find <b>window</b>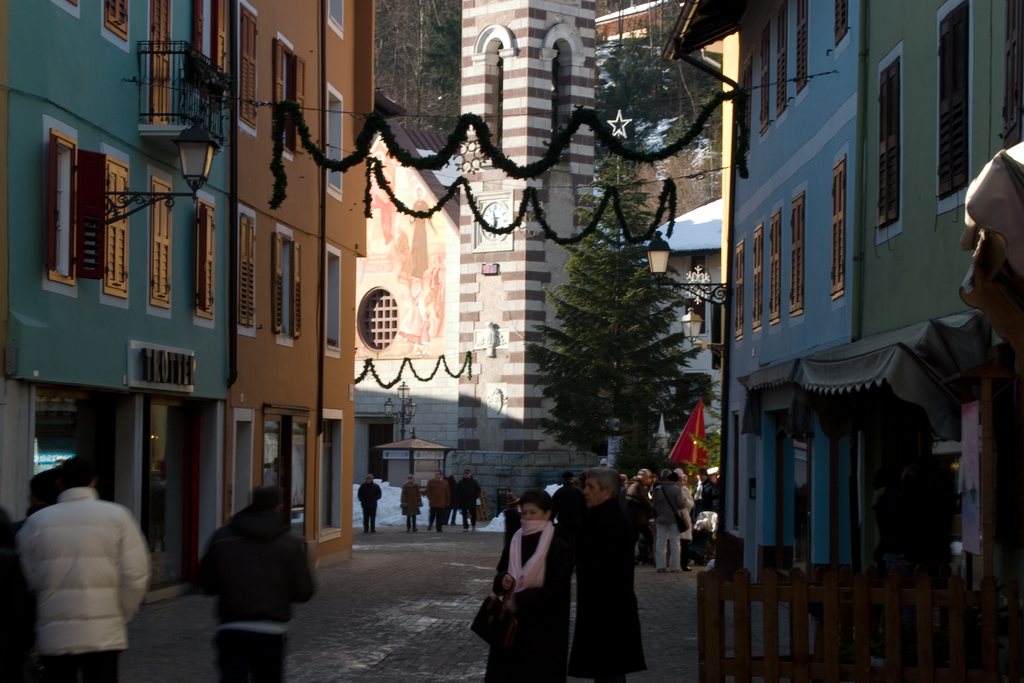
bbox(767, 211, 783, 324)
